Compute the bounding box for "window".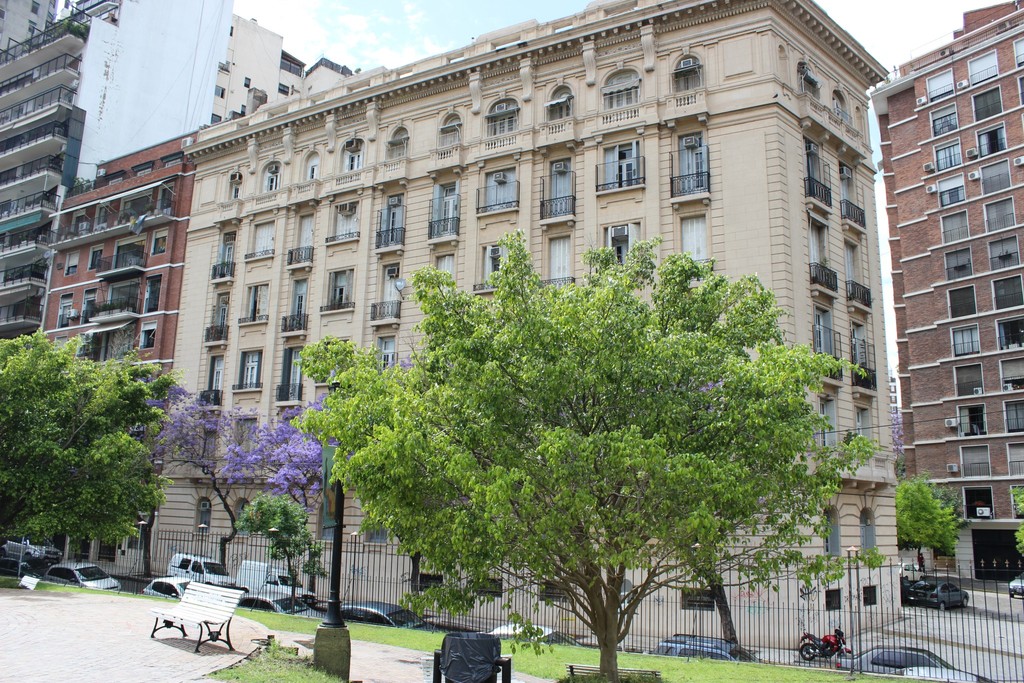
1006:397:1023:436.
